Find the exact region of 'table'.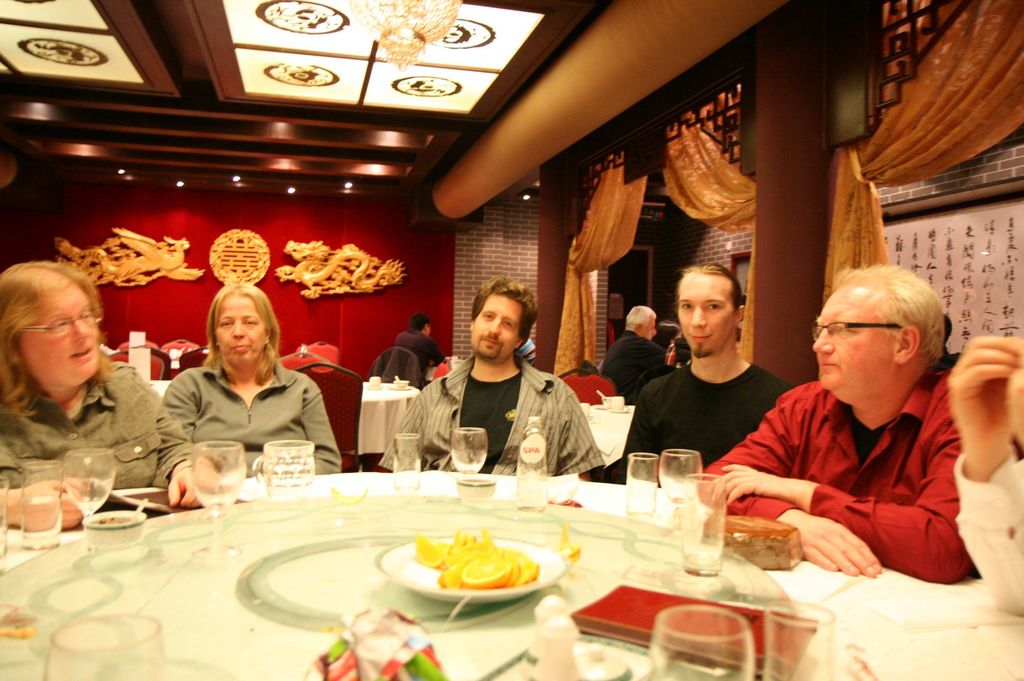
Exact region: <bbox>40, 455, 897, 661</bbox>.
